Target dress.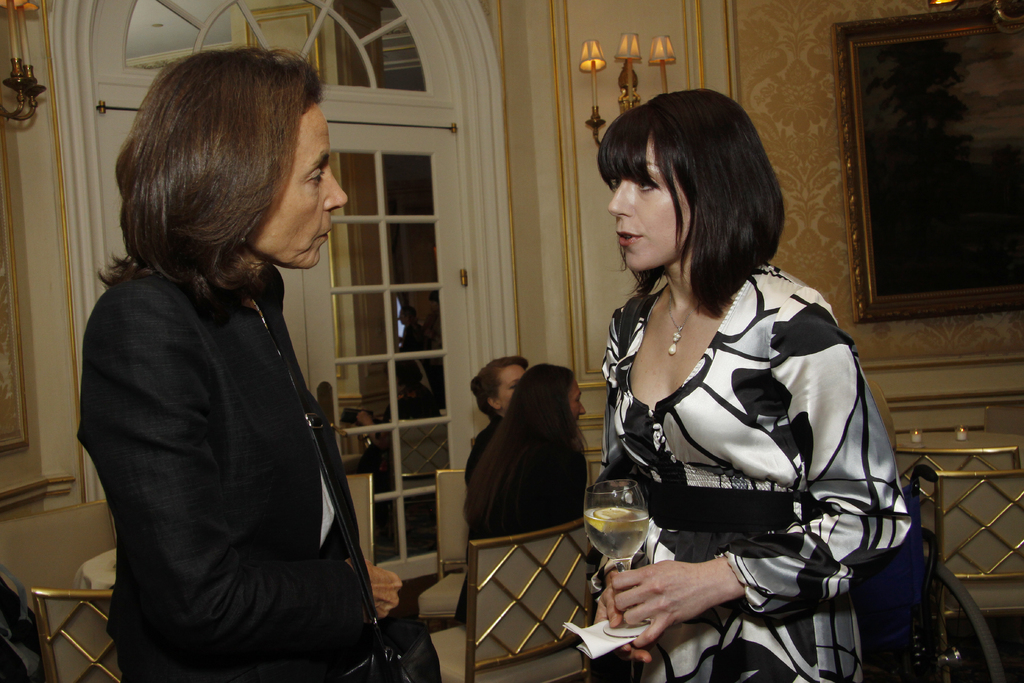
Target region: (left=589, top=249, right=910, bottom=682).
